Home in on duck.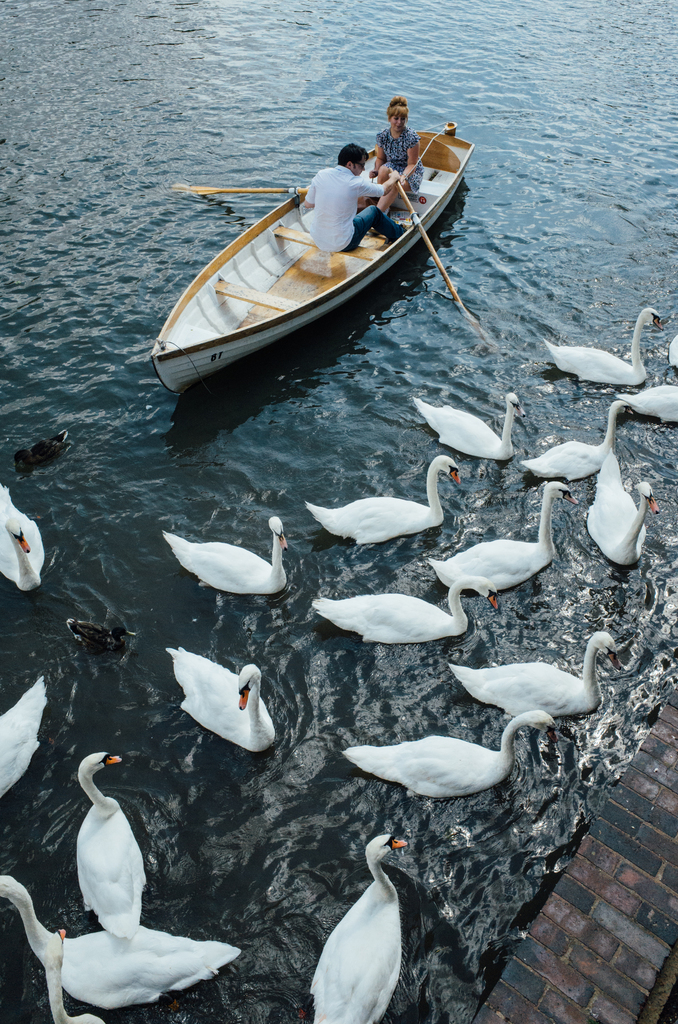
Homed in at region(0, 669, 47, 803).
